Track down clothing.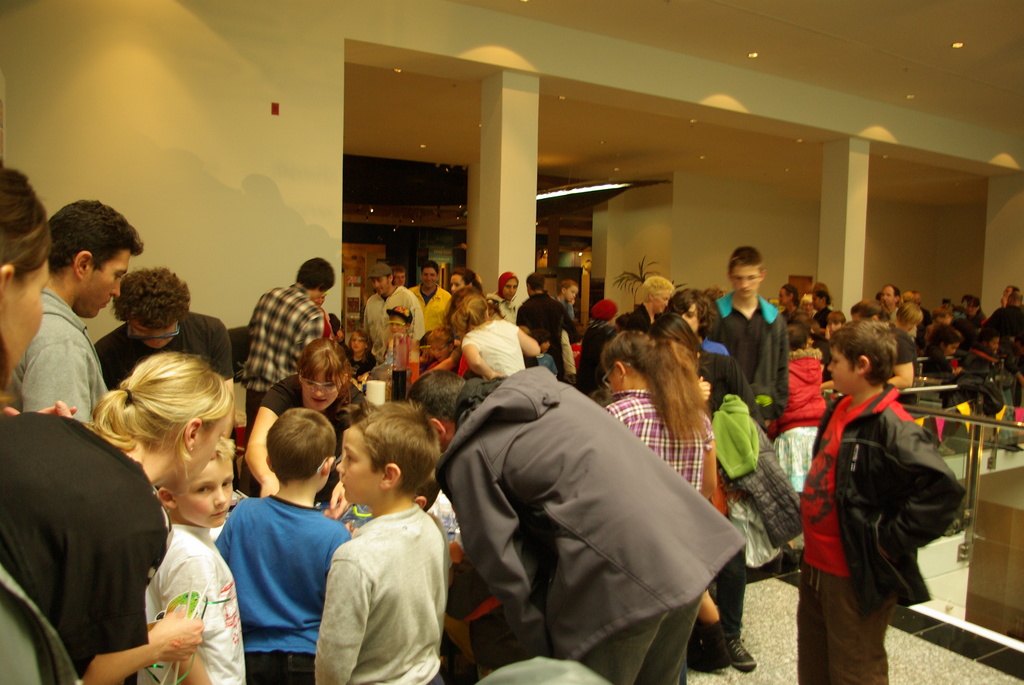
Tracked to {"x1": 782, "y1": 305, "x2": 804, "y2": 320}.
